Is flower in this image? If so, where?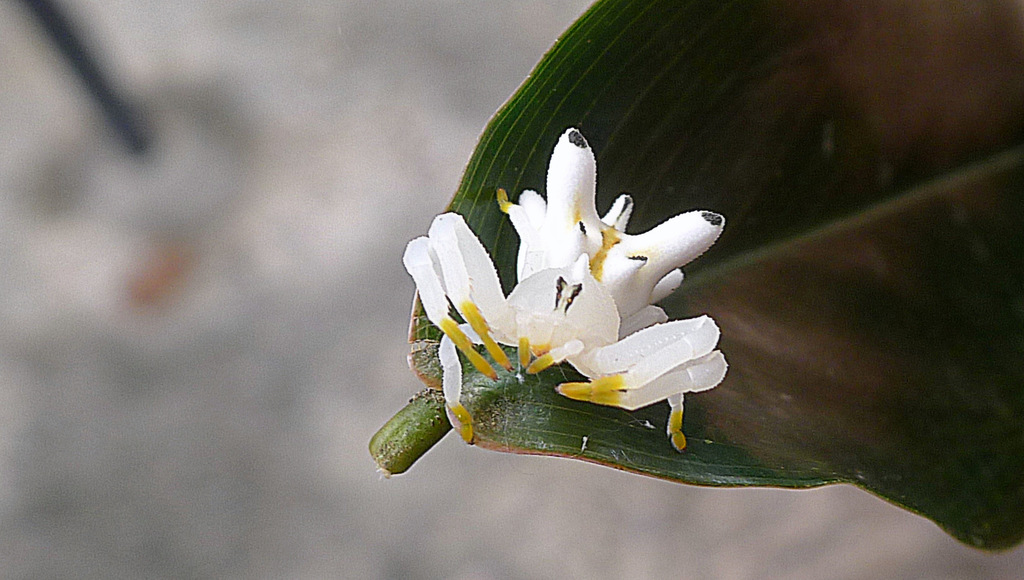
Yes, at rect(369, 118, 750, 477).
